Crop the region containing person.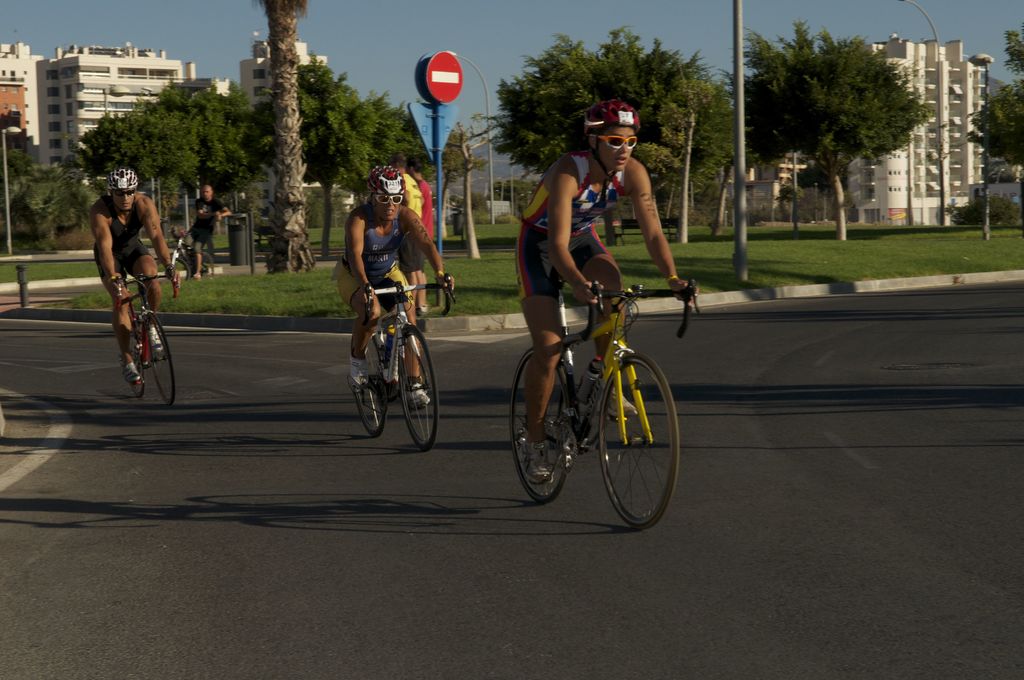
Crop region: <region>511, 98, 698, 487</region>.
